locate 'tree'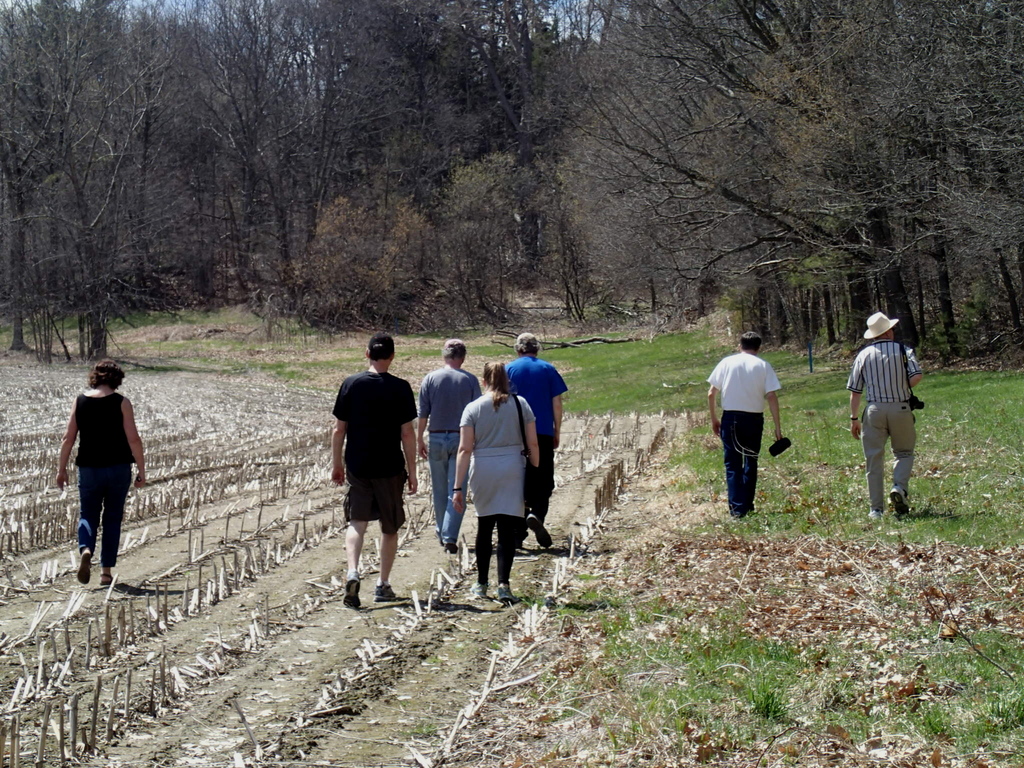
(115, 0, 218, 332)
